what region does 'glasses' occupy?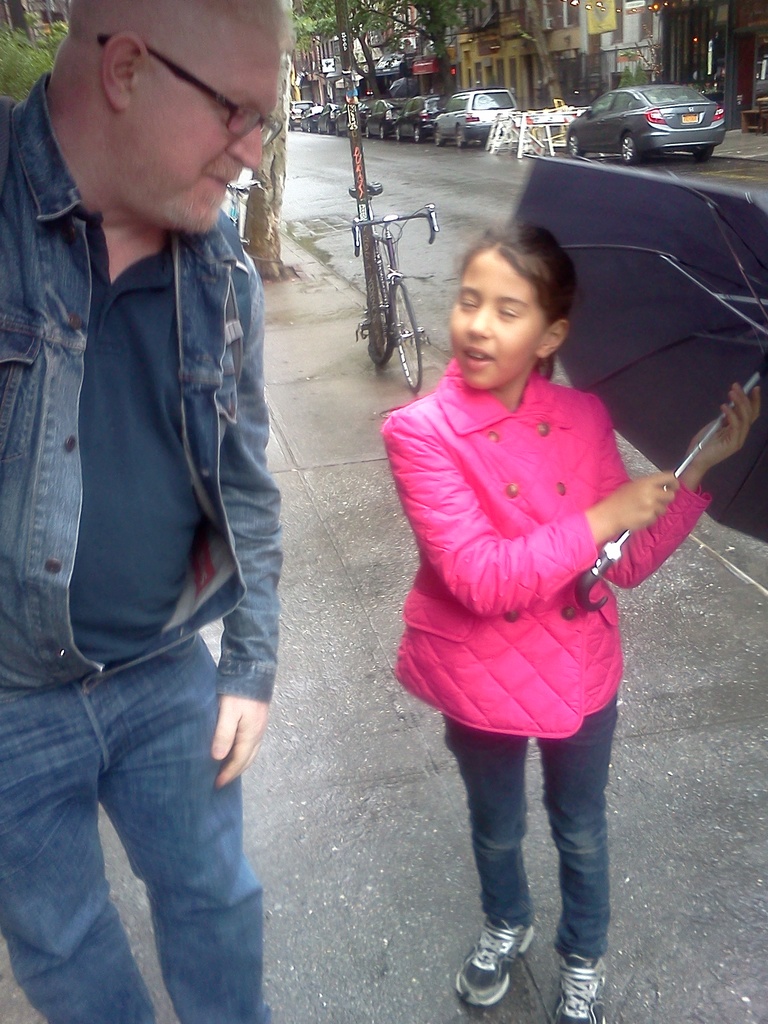
43/45/287/139.
